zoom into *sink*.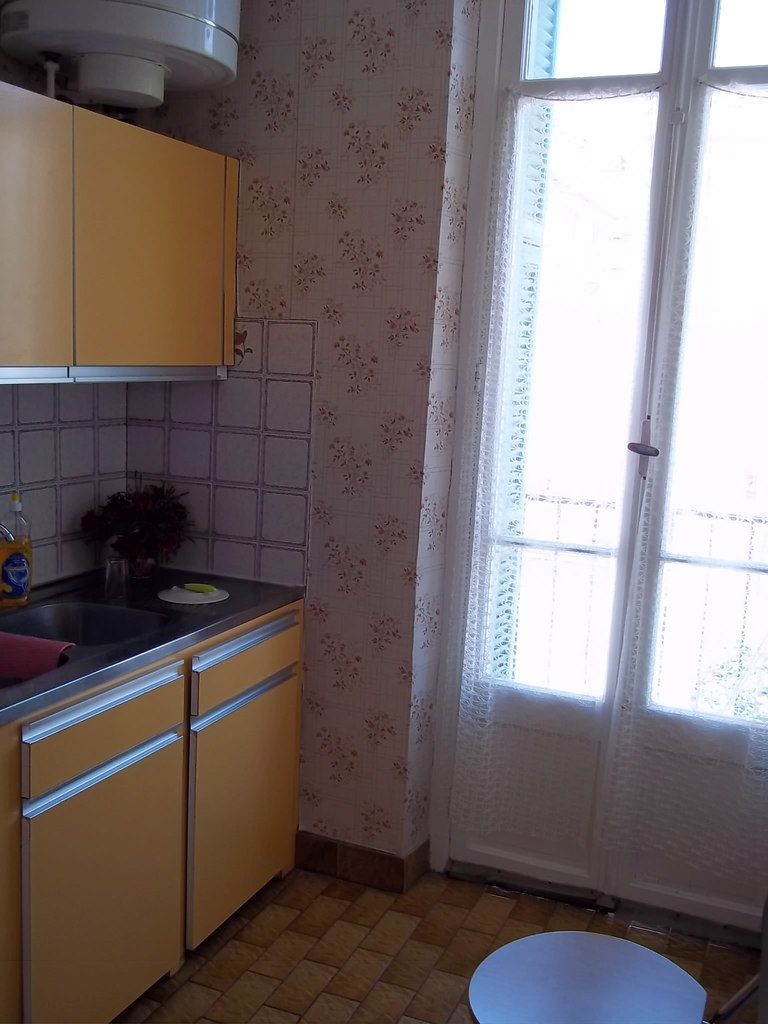
Zoom target: <bbox>0, 522, 174, 647</bbox>.
